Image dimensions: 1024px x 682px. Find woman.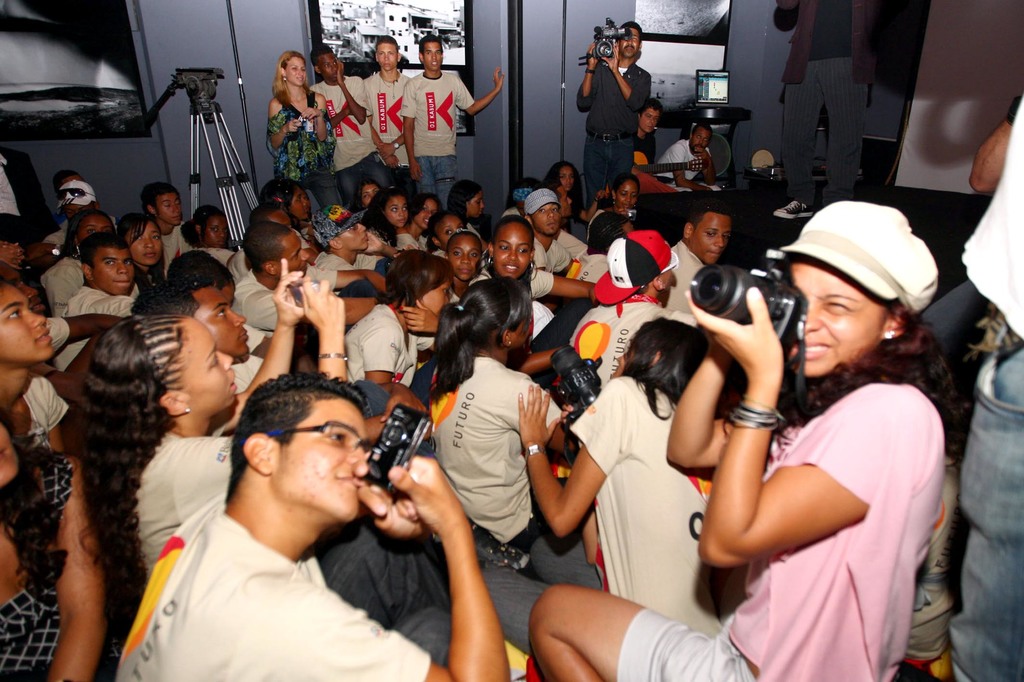
crop(527, 199, 959, 681).
